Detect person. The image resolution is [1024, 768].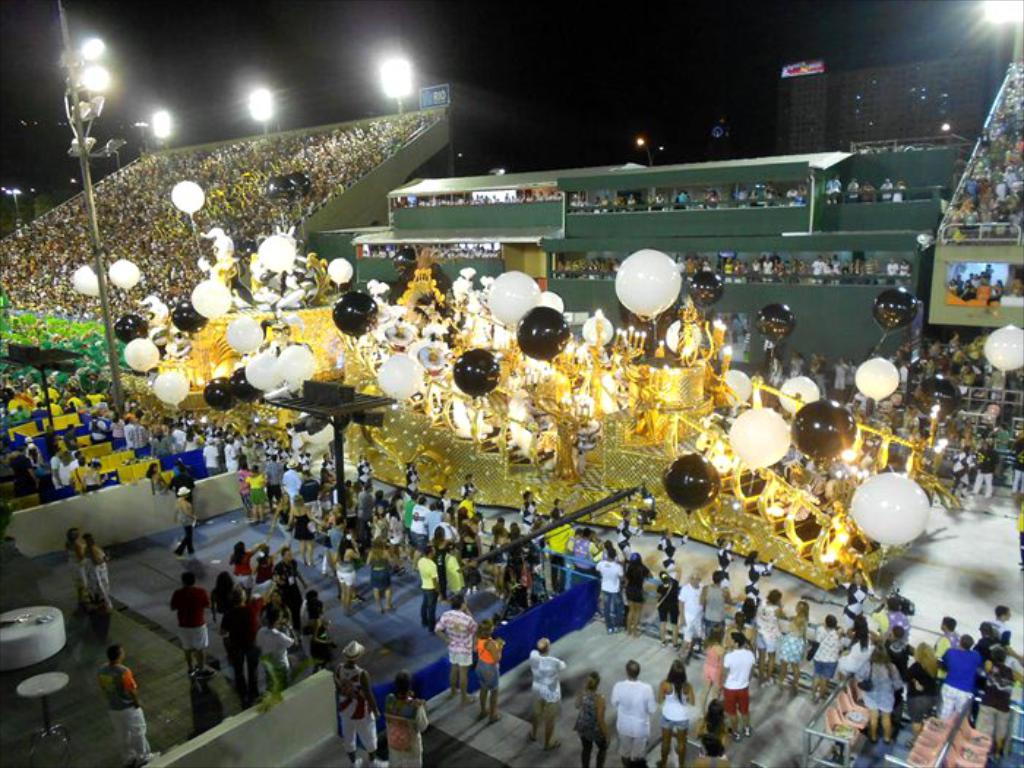
<region>366, 532, 399, 614</region>.
